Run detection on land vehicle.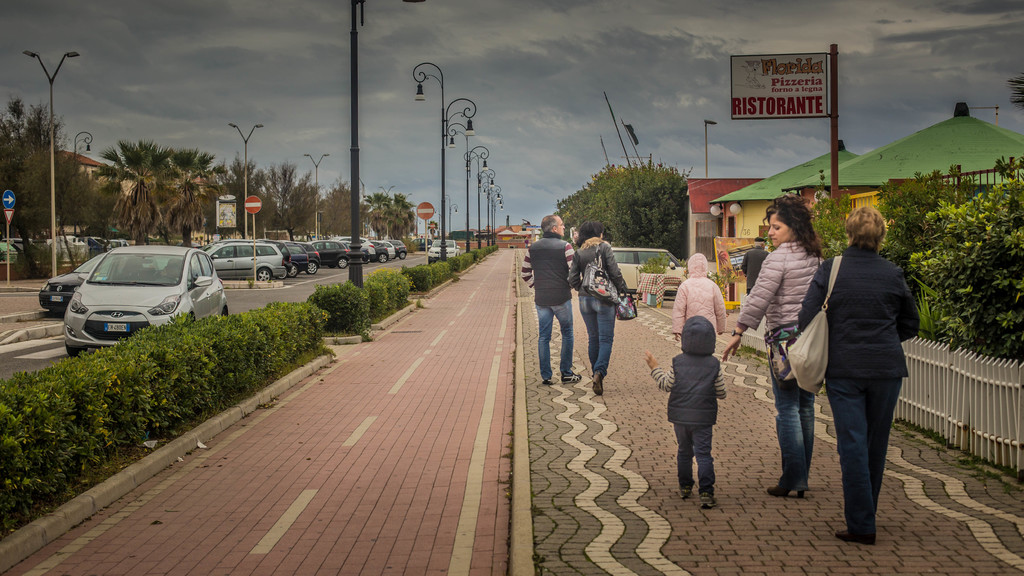
Result: bbox=[303, 237, 352, 270].
